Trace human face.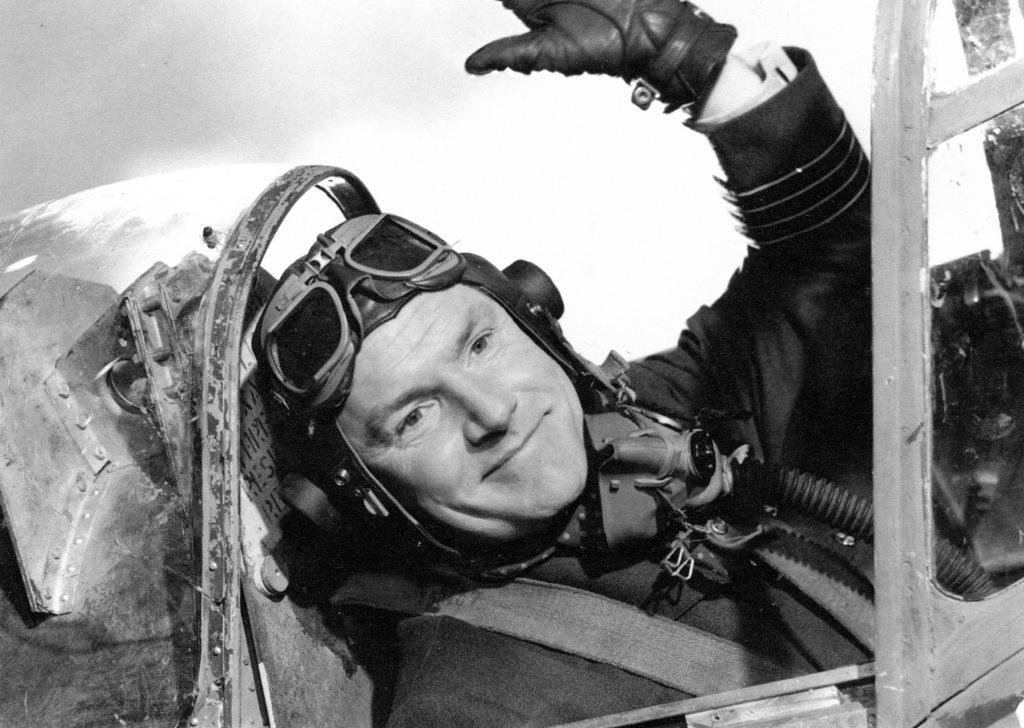
Traced to detection(335, 300, 582, 508).
